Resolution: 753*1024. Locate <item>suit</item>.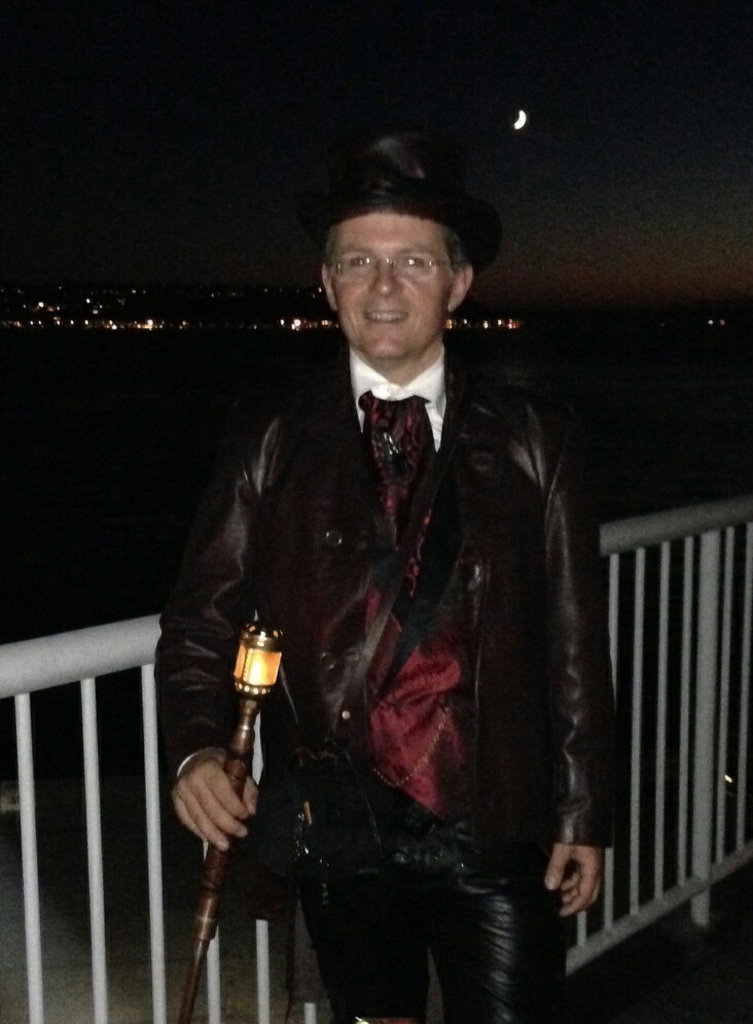
l=194, t=270, r=603, b=990.
